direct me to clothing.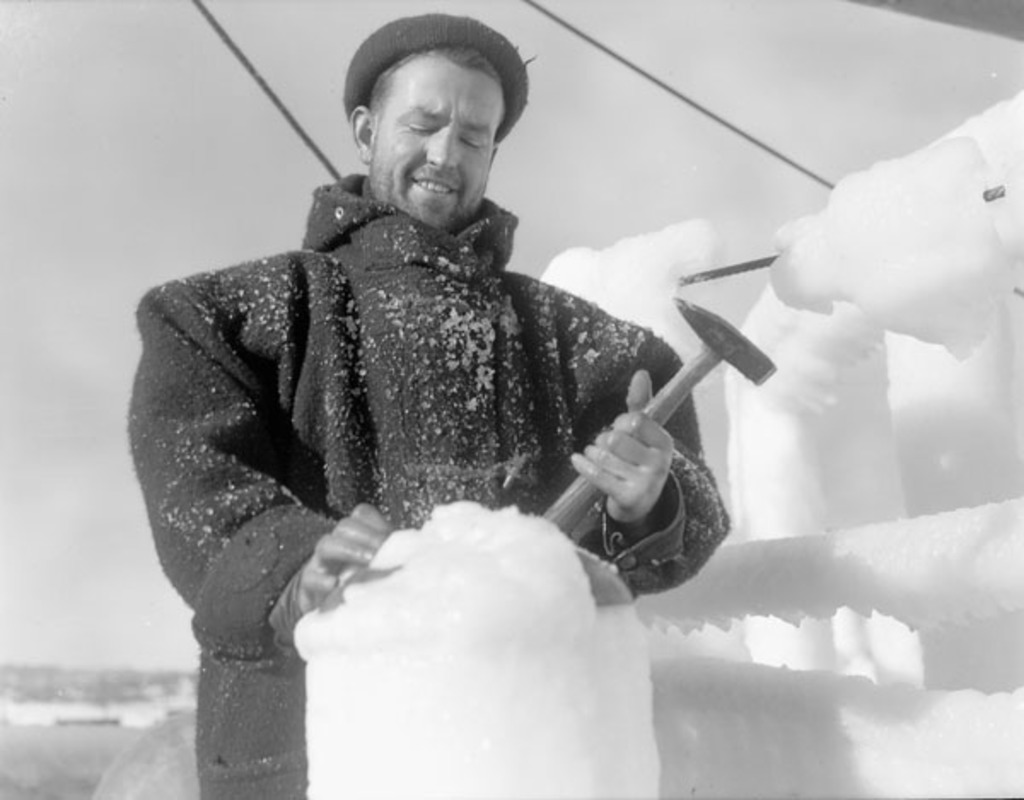
Direction: (x1=142, y1=102, x2=766, y2=747).
